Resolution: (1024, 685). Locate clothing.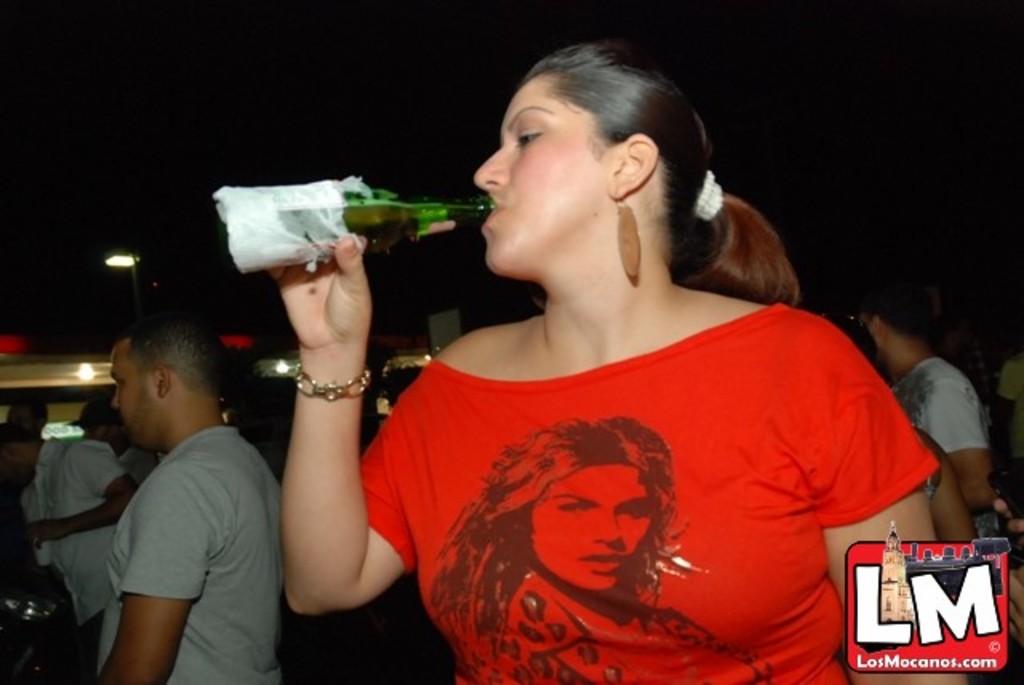
box=[398, 282, 920, 679].
